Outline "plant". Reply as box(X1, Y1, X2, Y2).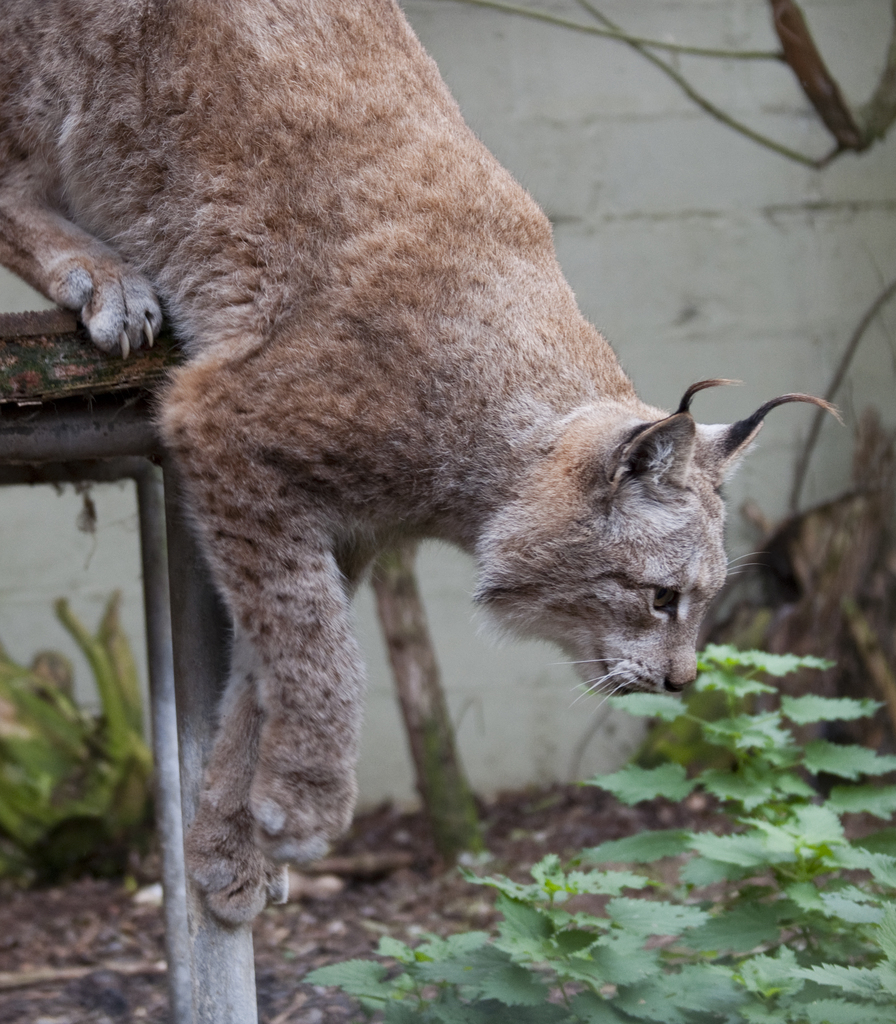
box(0, 575, 150, 888).
